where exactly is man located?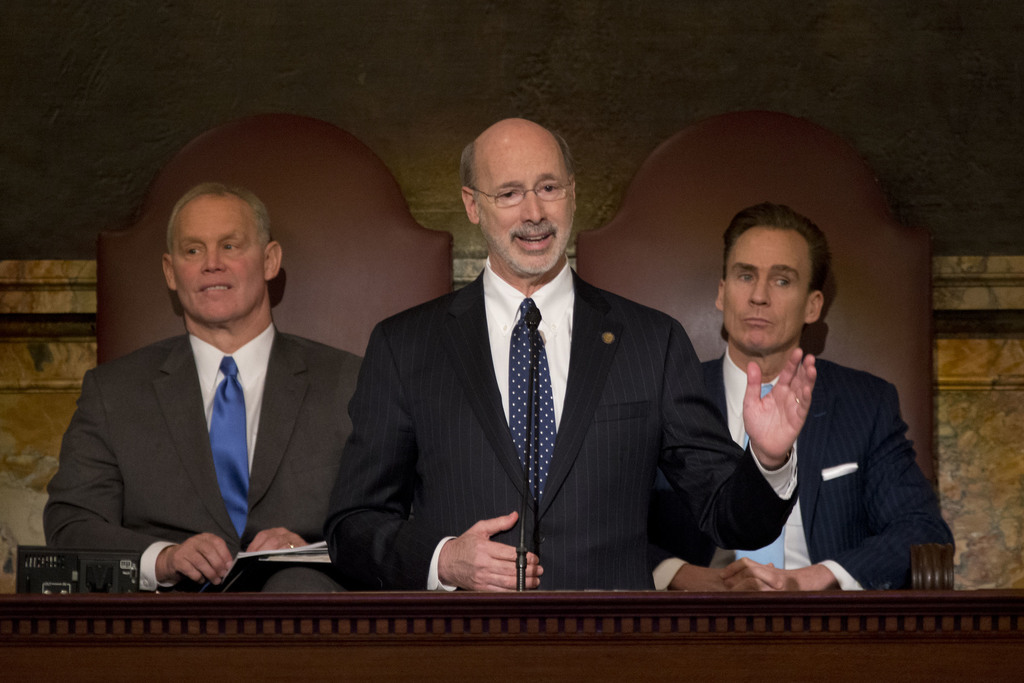
Its bounding box is (x1=323, y1=115, x2=819, y2=591).
